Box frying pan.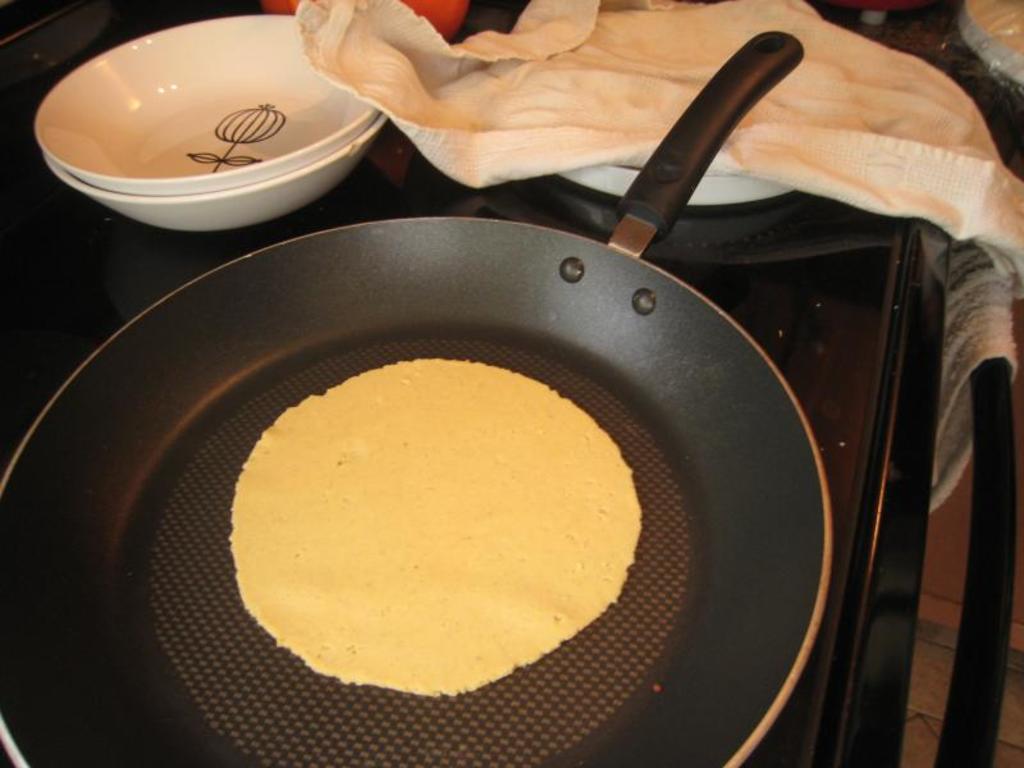
0/26/829/767.
